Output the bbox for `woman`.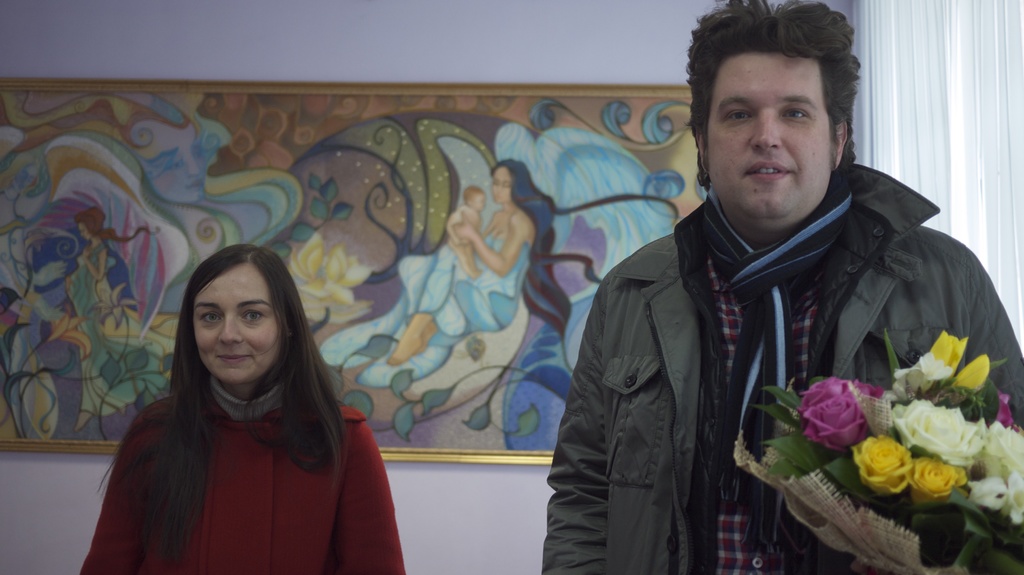
BBox(379, 157, 682, 366).
